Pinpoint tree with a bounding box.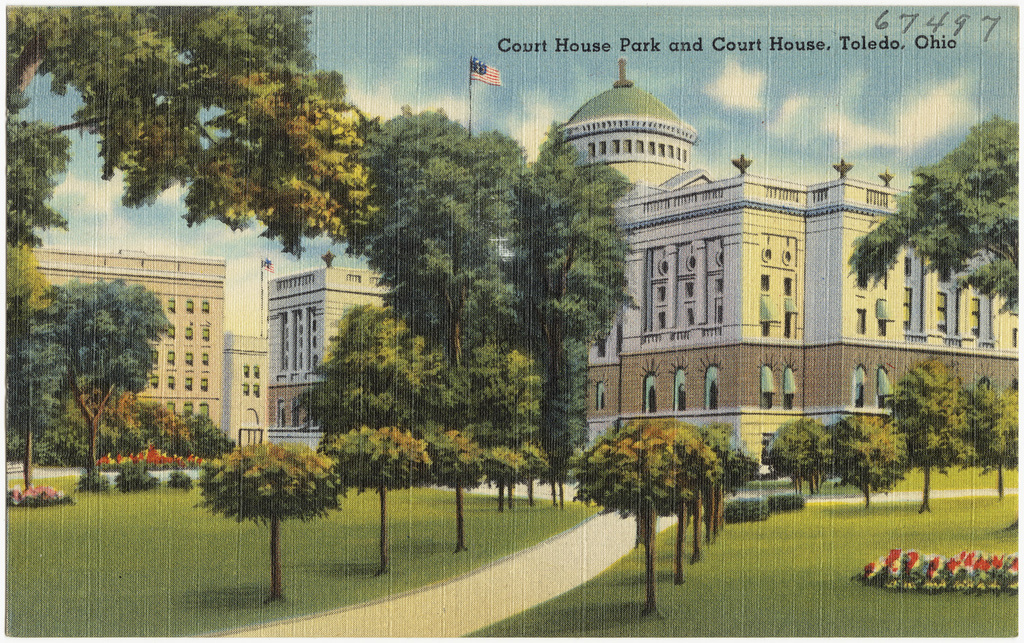
l=567, t=416, r=751, b=606.
